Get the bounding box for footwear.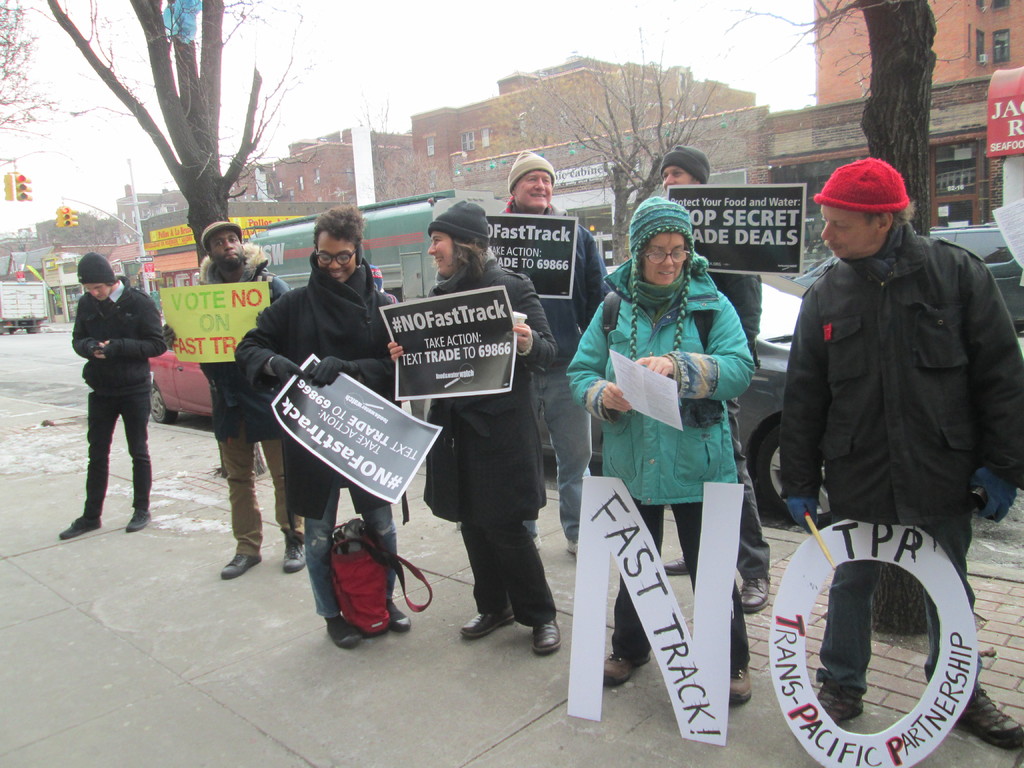
l=390, t=600, r=413, b=634.
